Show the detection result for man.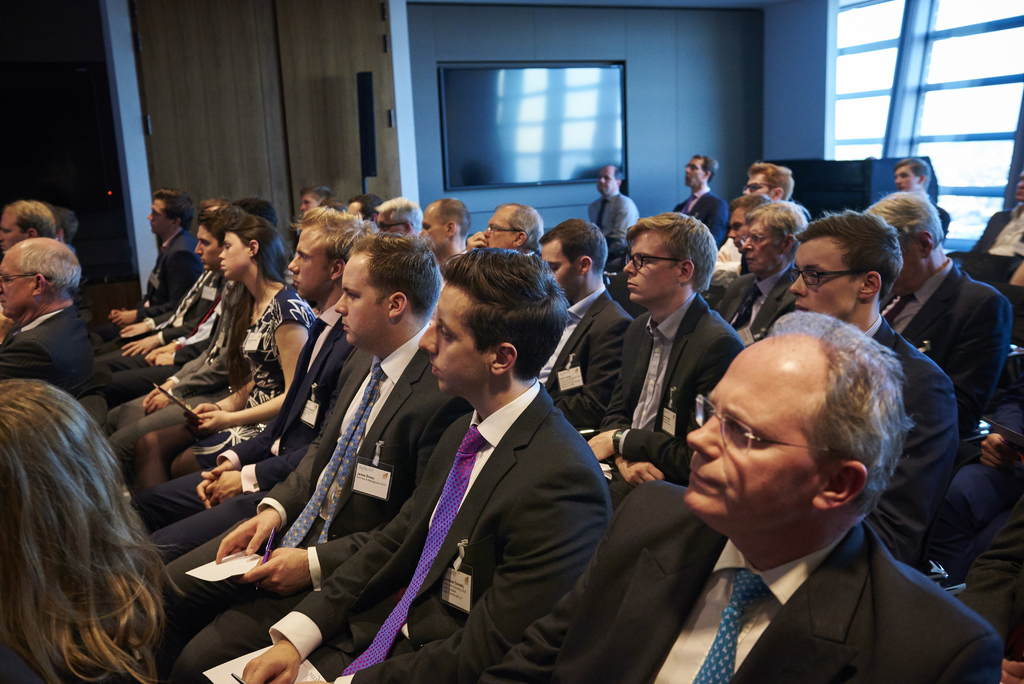
{"x1": 583, "y1": 167, "x2": 641, "y2": 260}.
